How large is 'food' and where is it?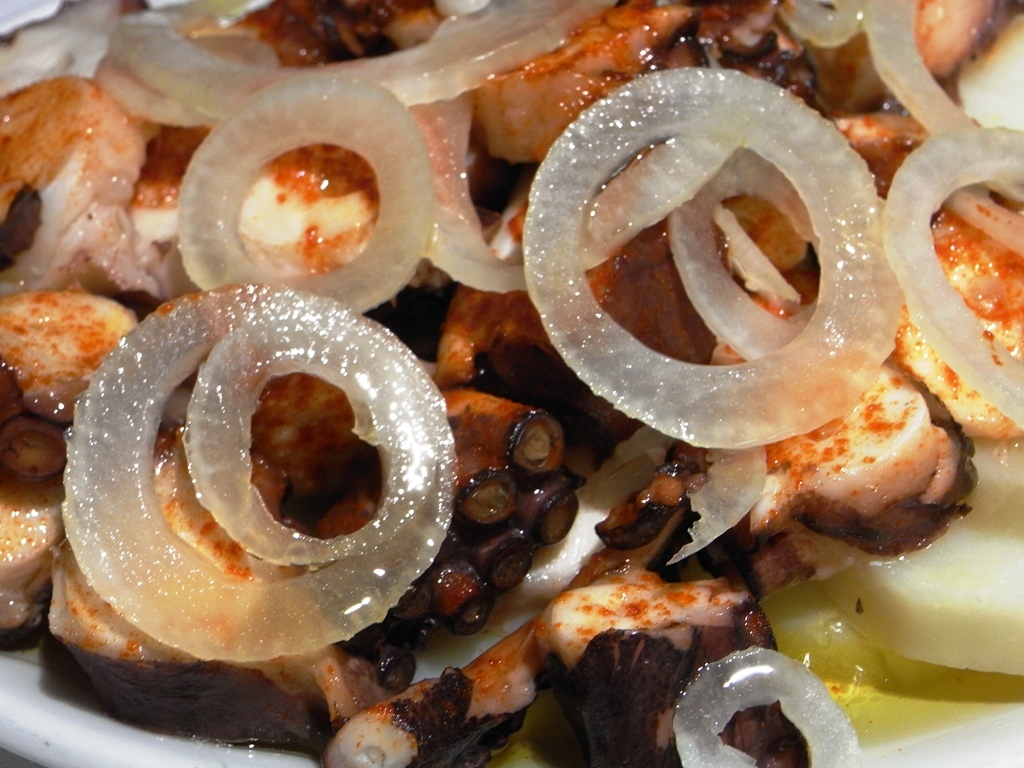
Bounding box: 85 271 451 697.
